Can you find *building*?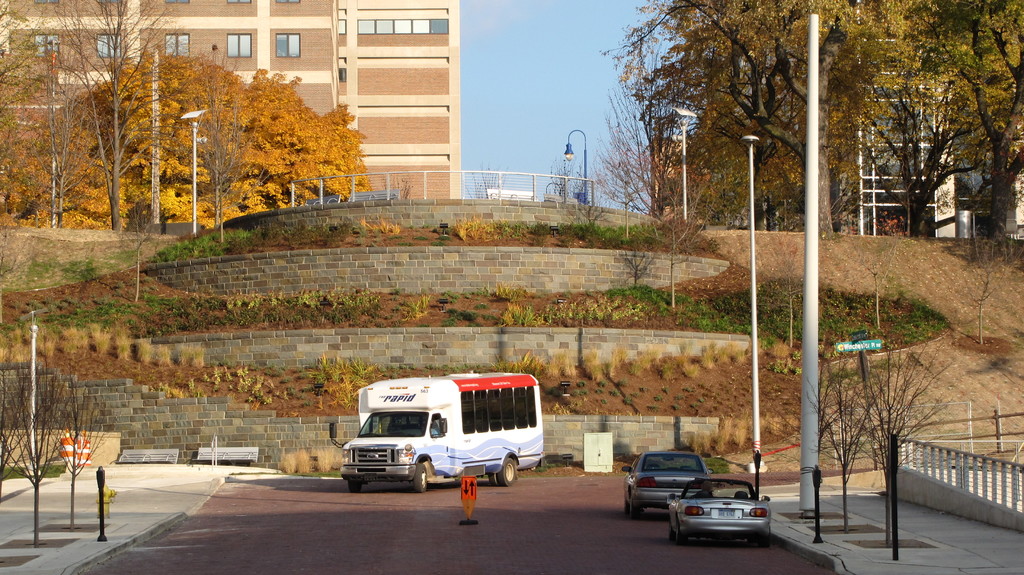
Yes, bounding box: l=0, t=0, r=463, b=229.
